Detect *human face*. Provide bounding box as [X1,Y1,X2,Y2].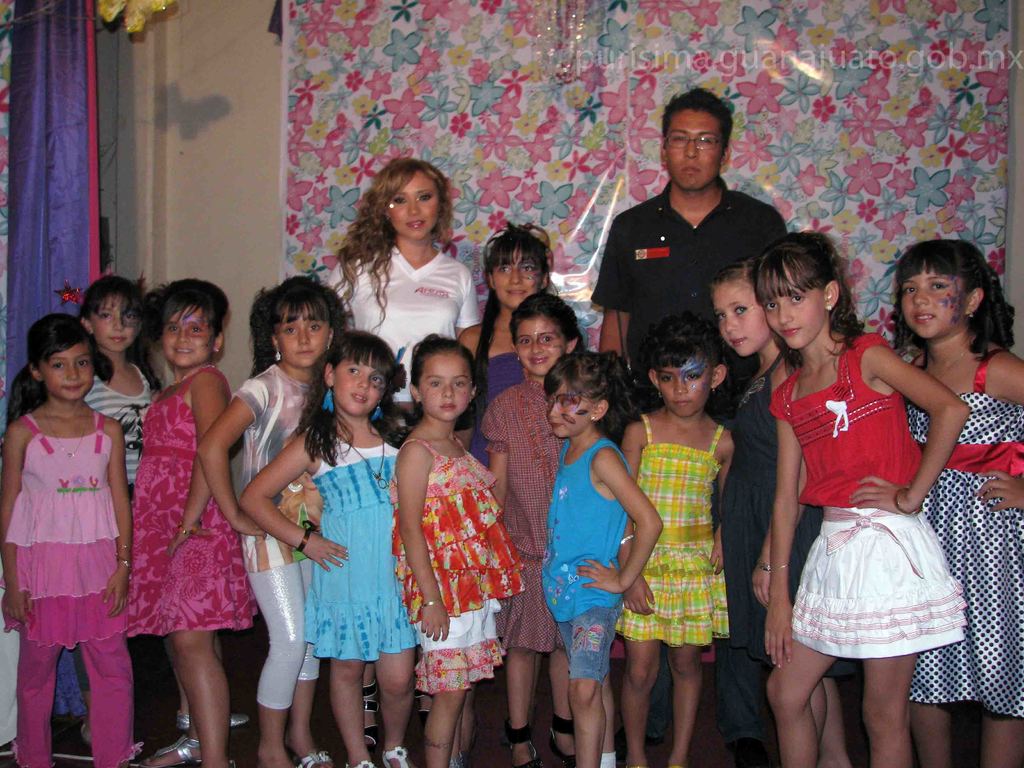
[515,314,565,376].
